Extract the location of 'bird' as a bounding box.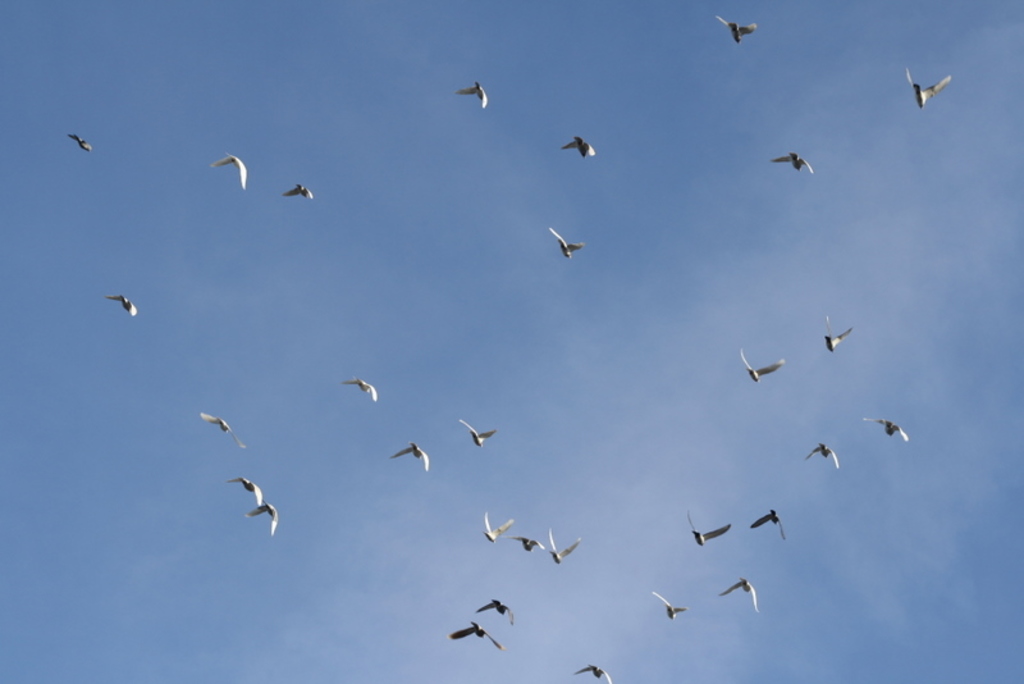
750:507:792:537.
